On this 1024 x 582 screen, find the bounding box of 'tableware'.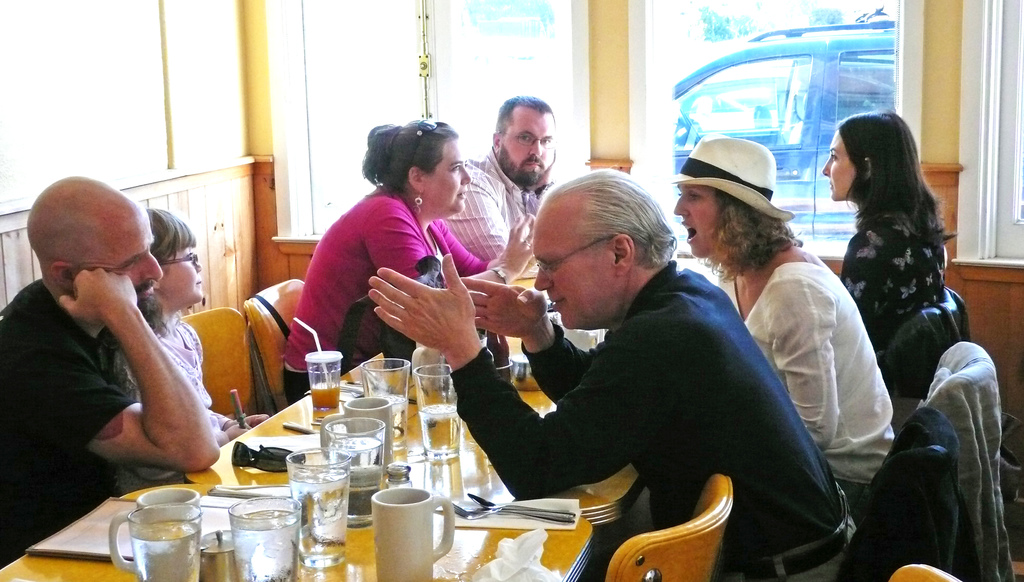
Bounding box: l=210, t=497, r=292, b=575.
